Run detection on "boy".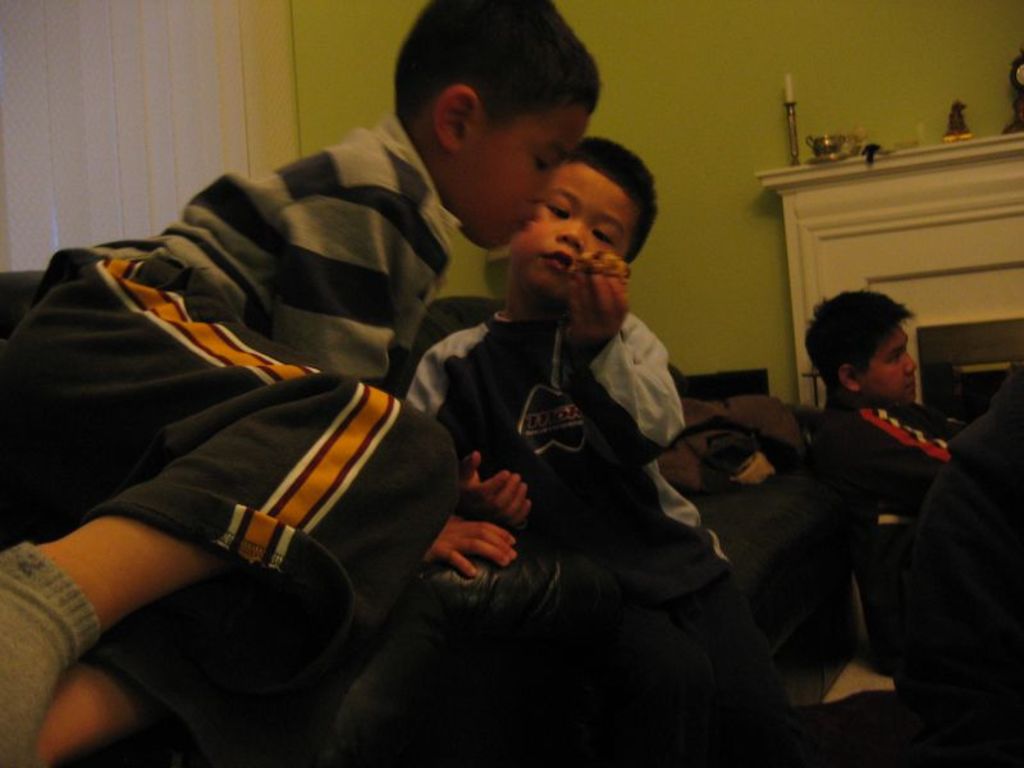
Result: <box>0,0,604,767</box>.
